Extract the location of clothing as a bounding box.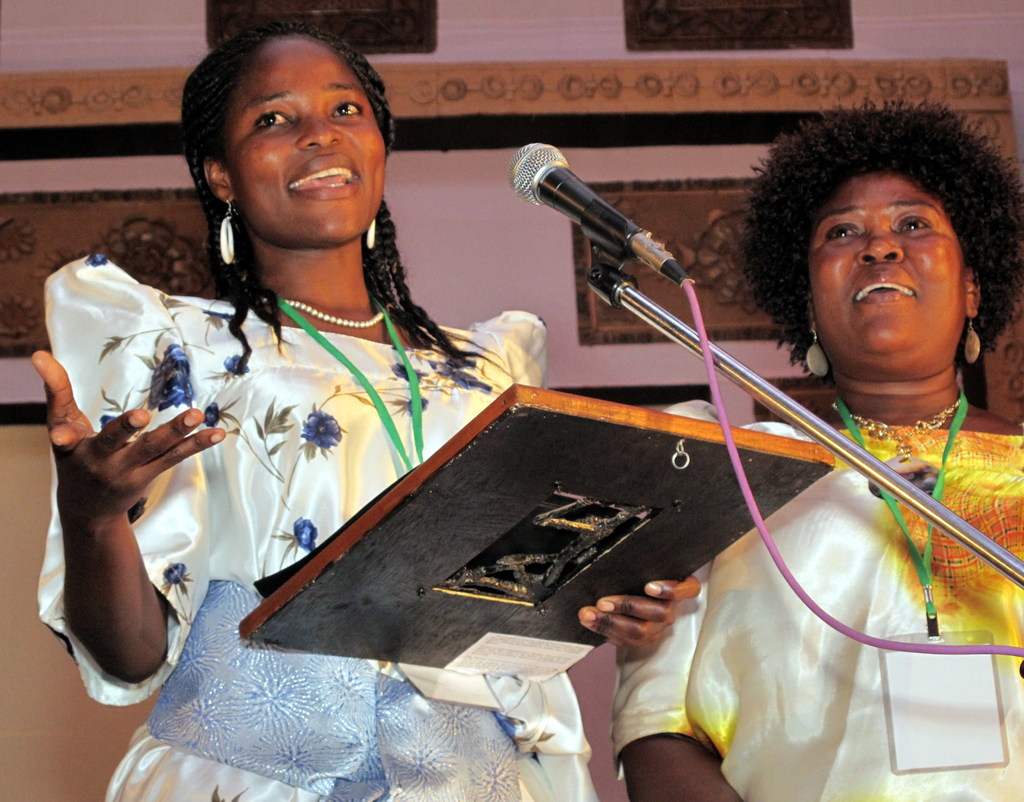
bbox=[40, 249, 601, 801].
